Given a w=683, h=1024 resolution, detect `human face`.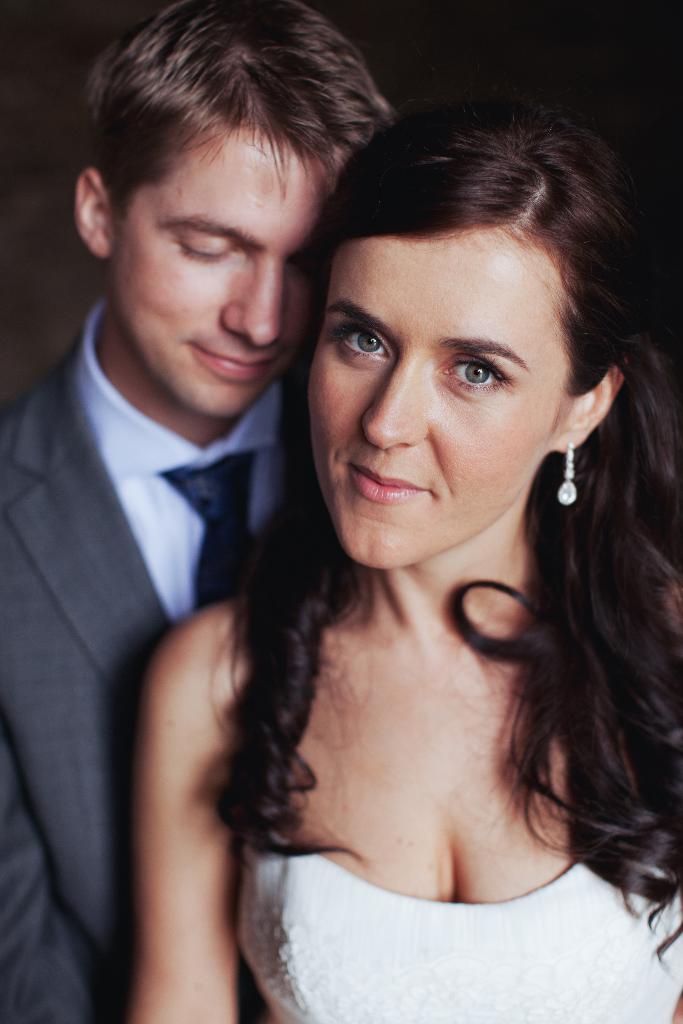
Rect(122, 127, 340, 421).
